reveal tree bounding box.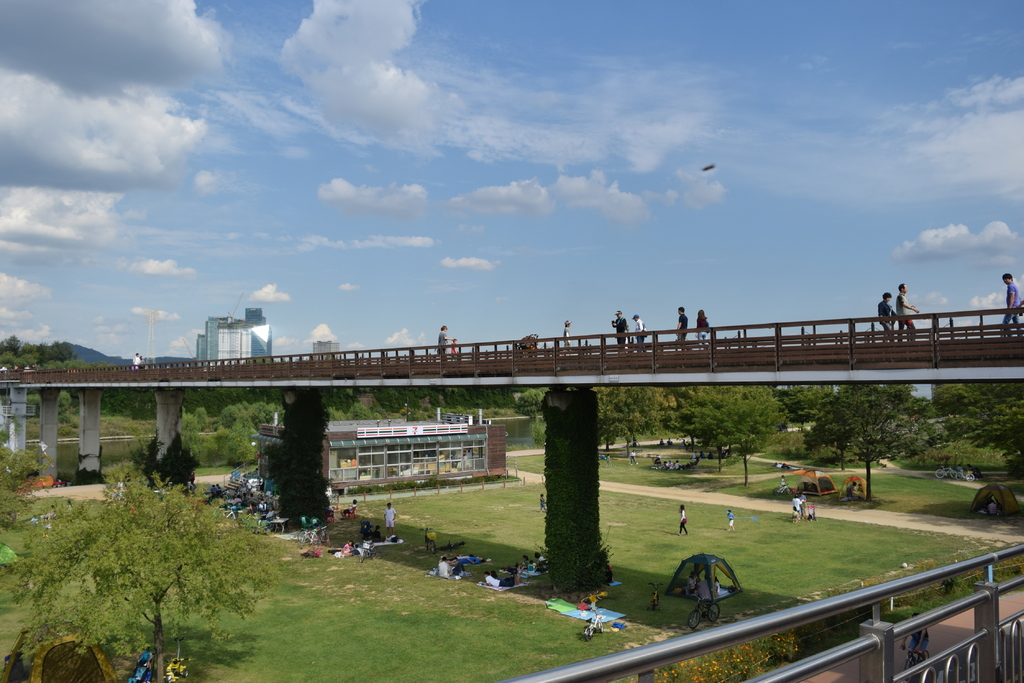
Revealed: region(572, 385, 622, 444).
